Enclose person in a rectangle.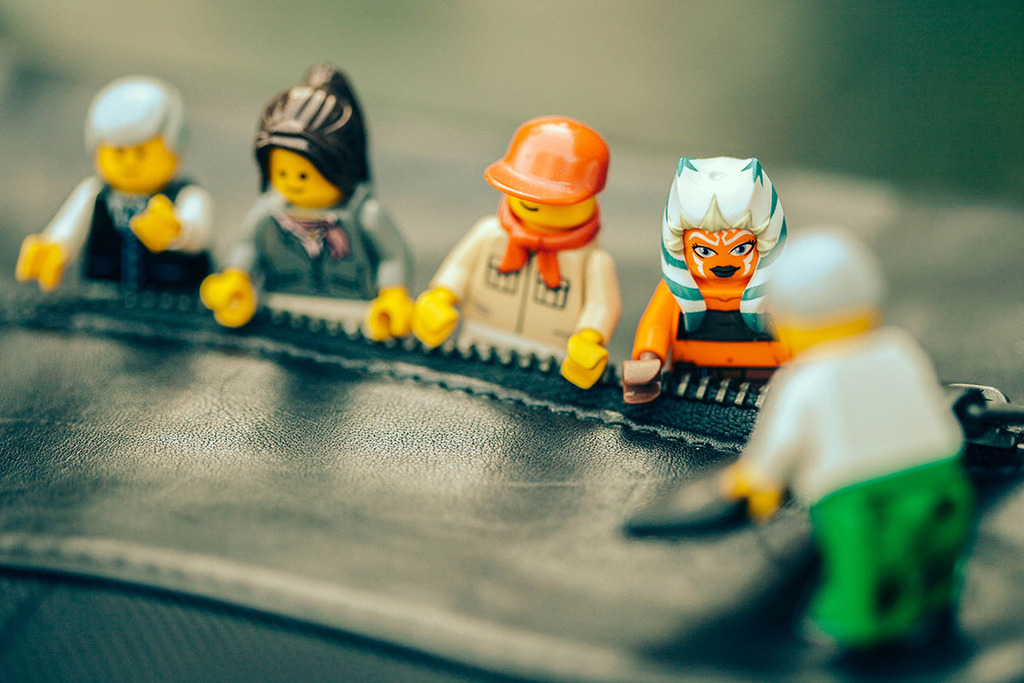
BBox(409, 118, 625, 393).
